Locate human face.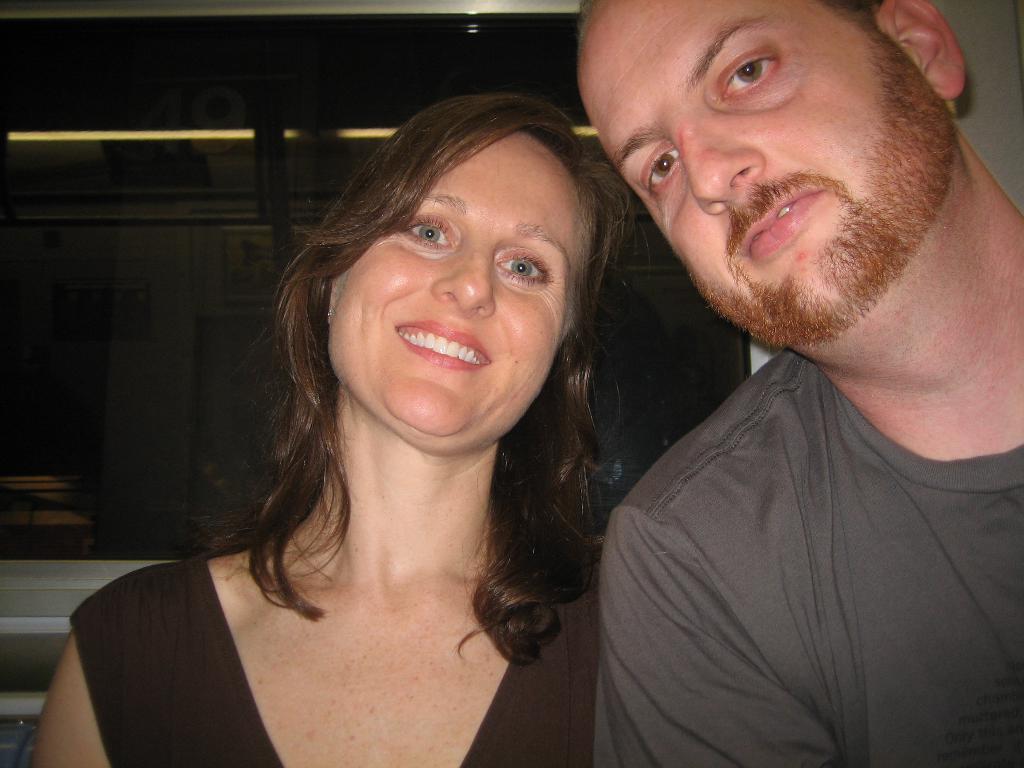
Bounding box: left=578, top=0, right=957, bottom=341.
